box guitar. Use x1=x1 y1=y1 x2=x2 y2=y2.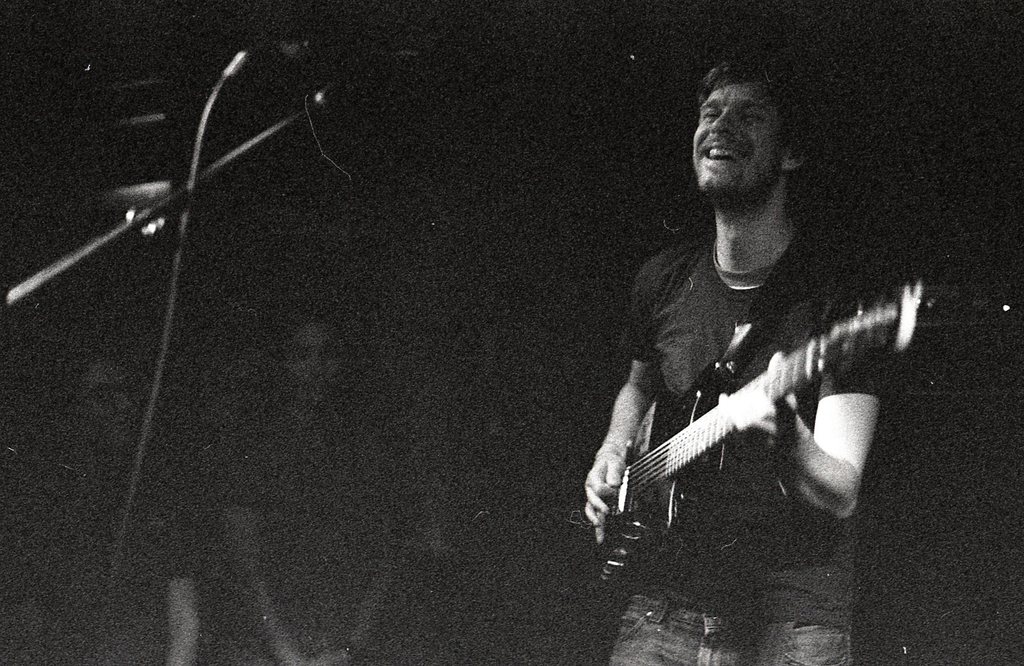
x1=582 y1=277 x2=902 y2=576.
